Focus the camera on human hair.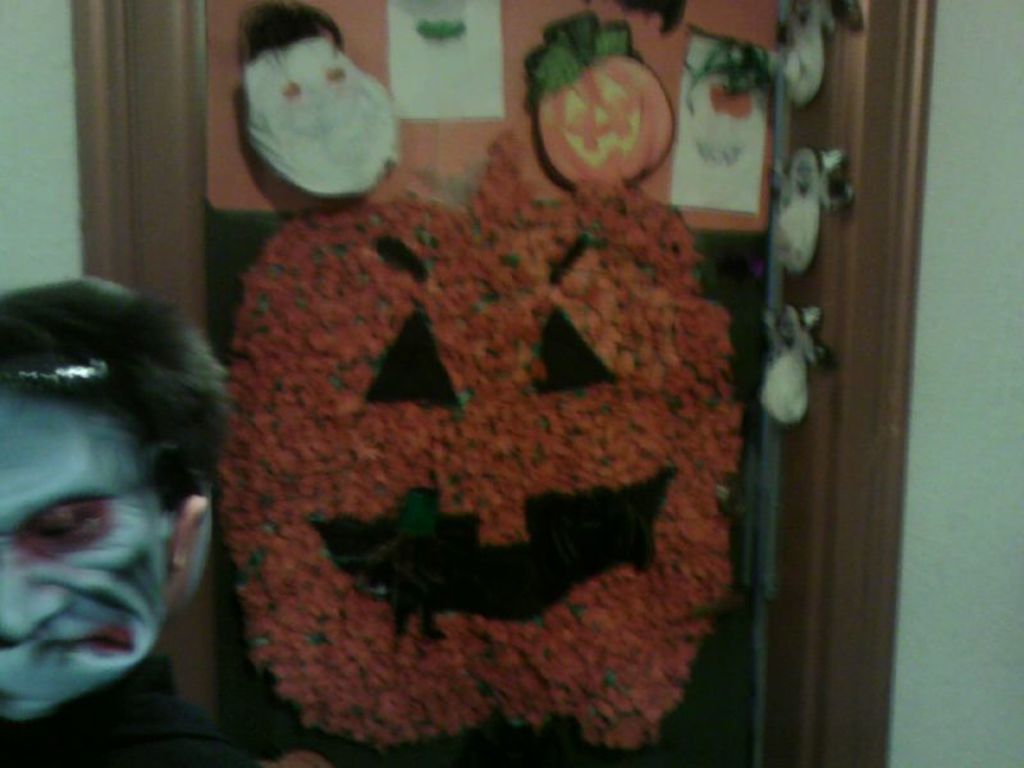
Focus region: select_region(10, 270, 223, 581).
